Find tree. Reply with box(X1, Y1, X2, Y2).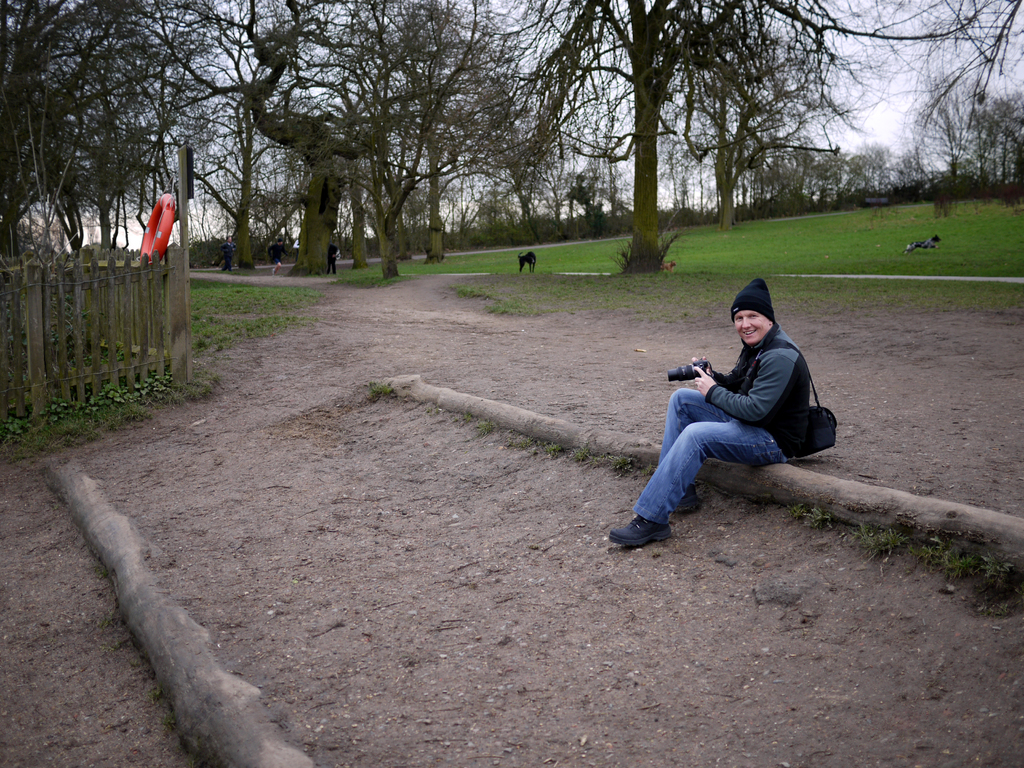
box(85, 0, 224, 246).
